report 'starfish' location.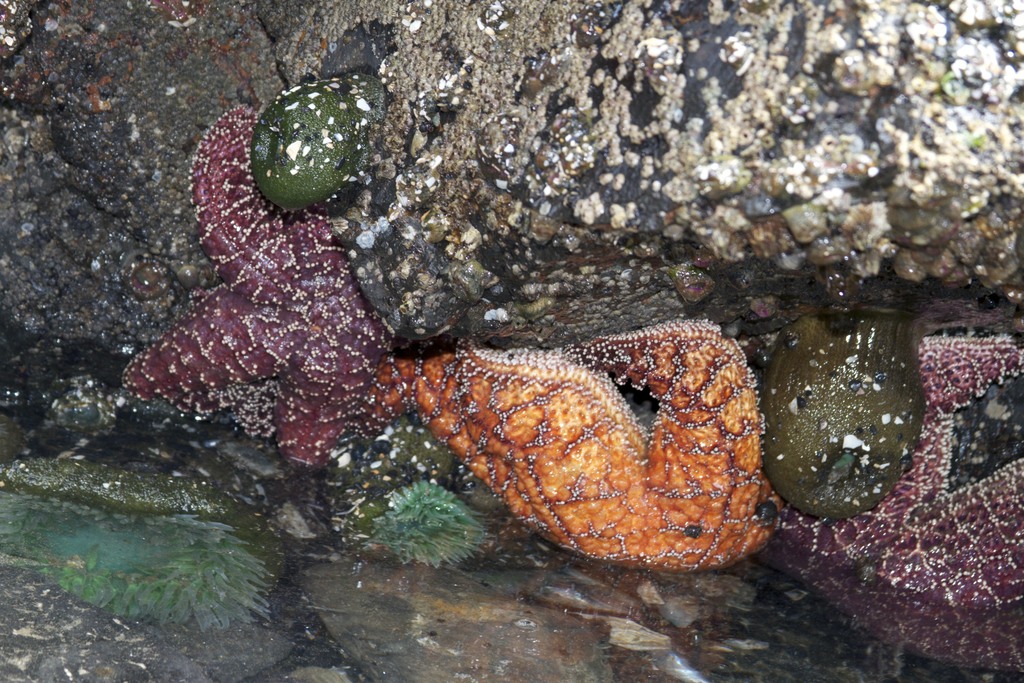
Report: rect(788, 336, 1023, 604).
